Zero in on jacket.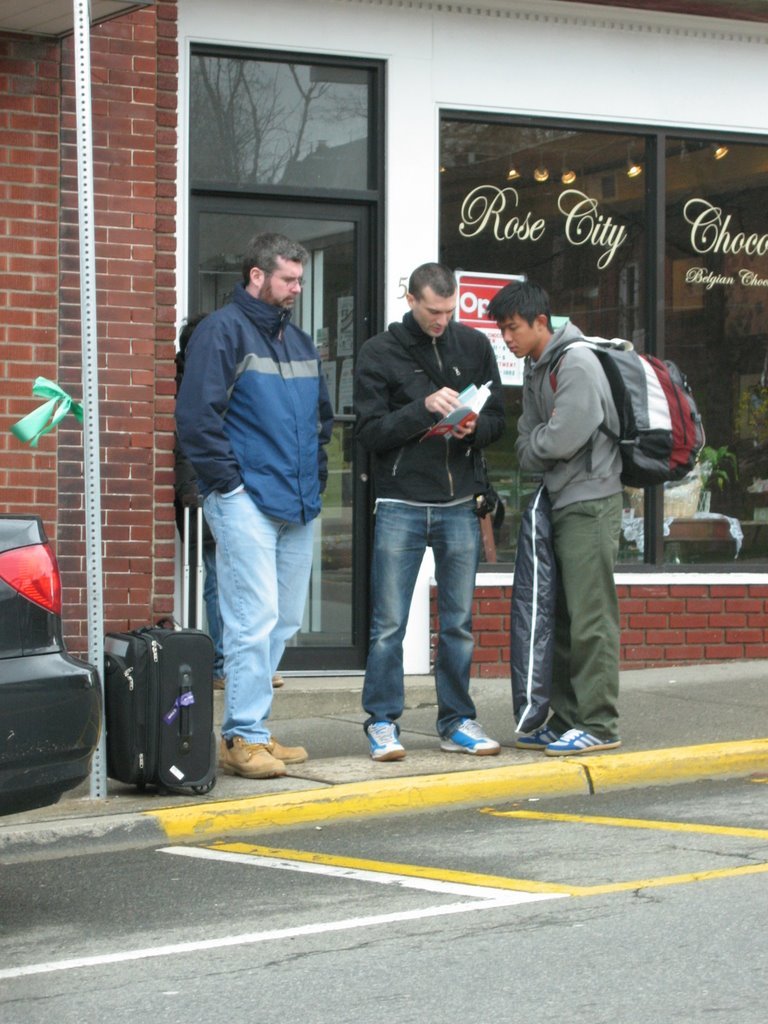
Zeroed in: (516,317,620,514).
